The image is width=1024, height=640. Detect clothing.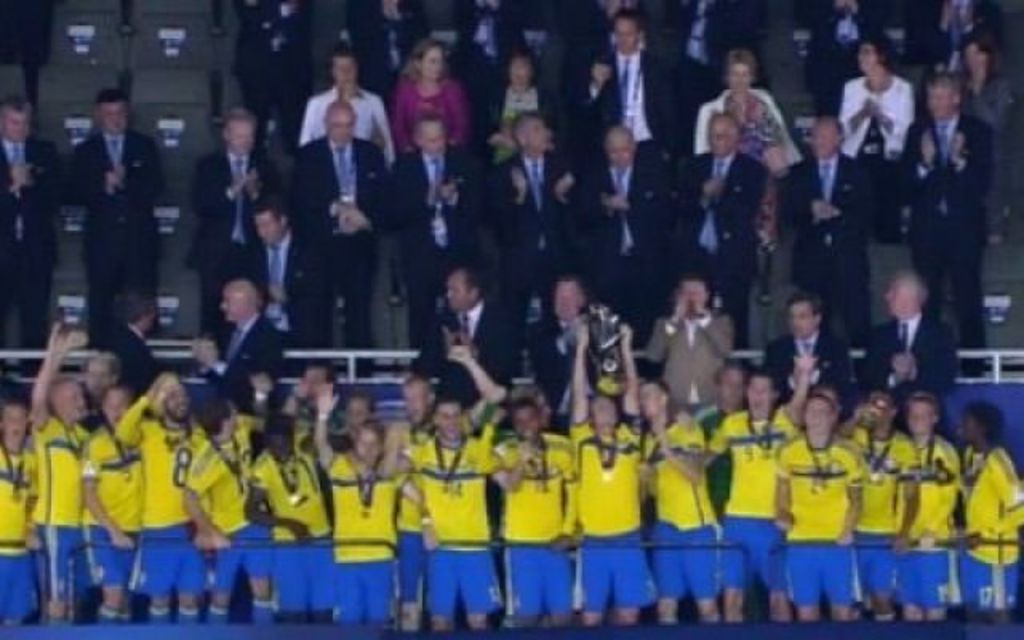
Detection: [893,115,998,350].
